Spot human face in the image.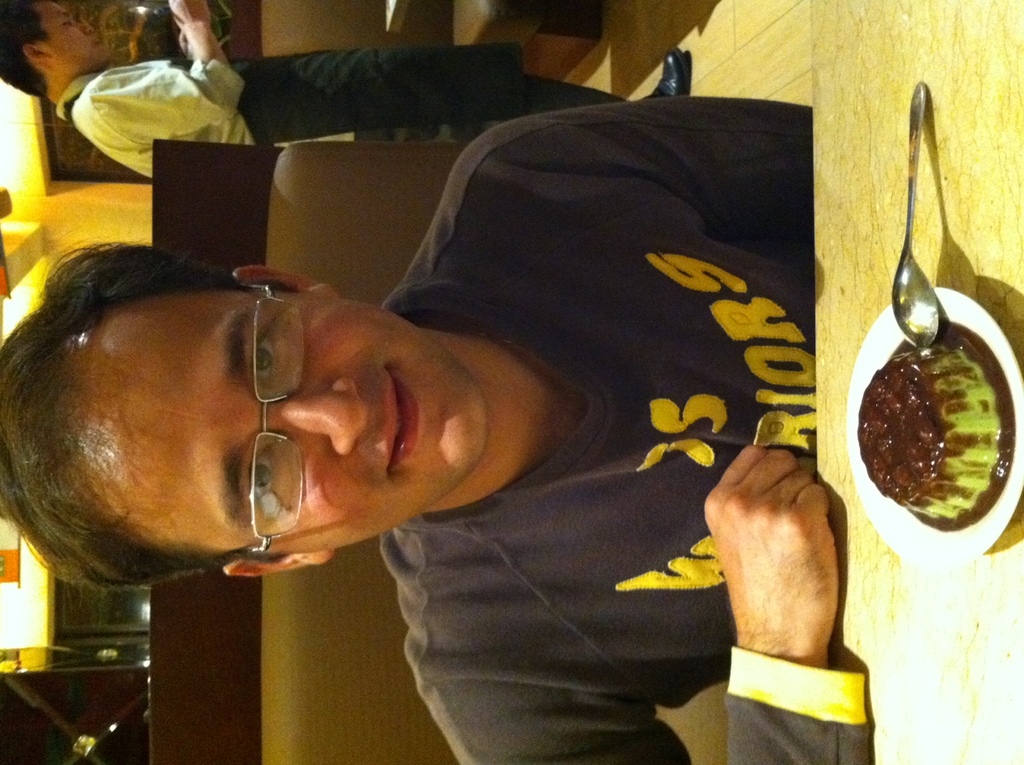
human face found at (x1=40, y1=2, x2=113, y2=68).
